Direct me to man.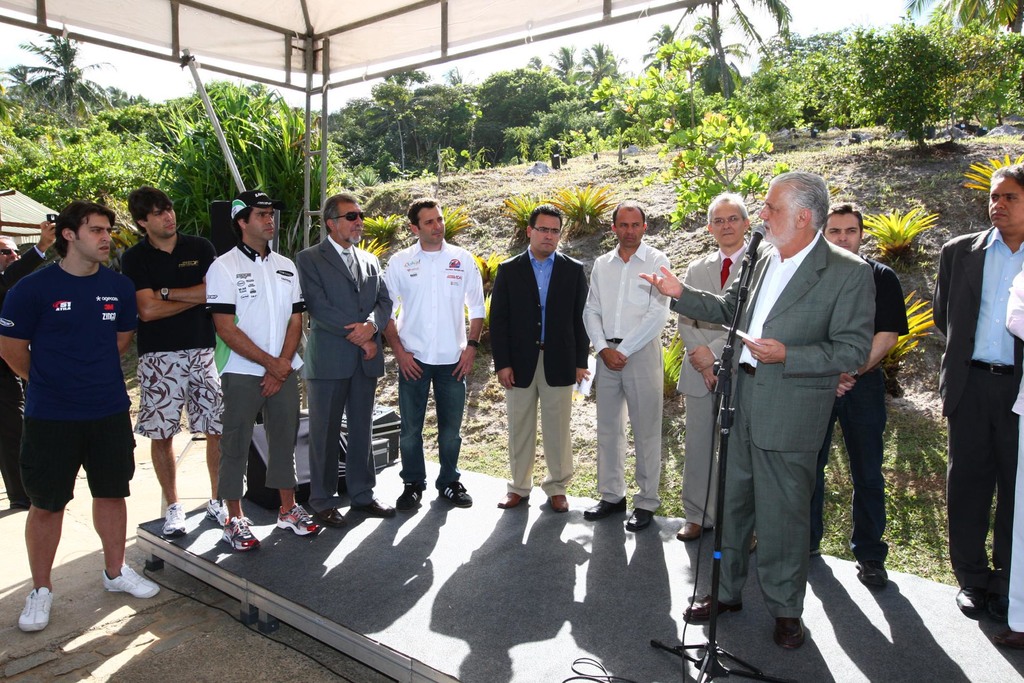
Direction: (936, 165, 1023, 613).
